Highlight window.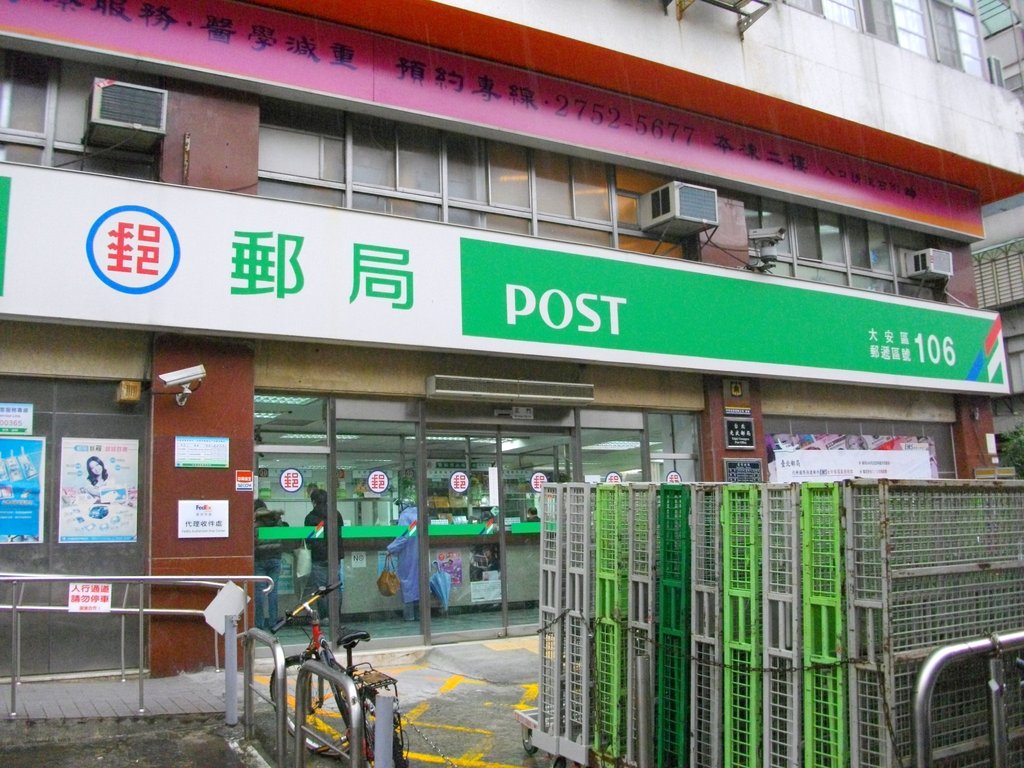
Highlighted region: [0,54,157,186].
